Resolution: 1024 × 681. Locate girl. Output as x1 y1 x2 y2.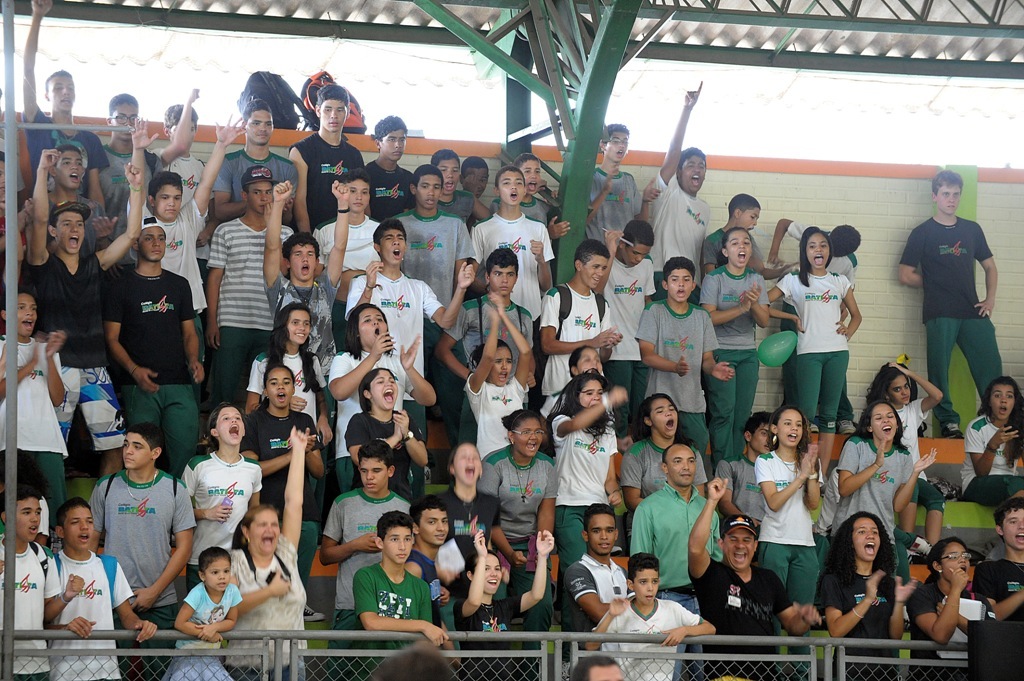
622 388 706 514.
